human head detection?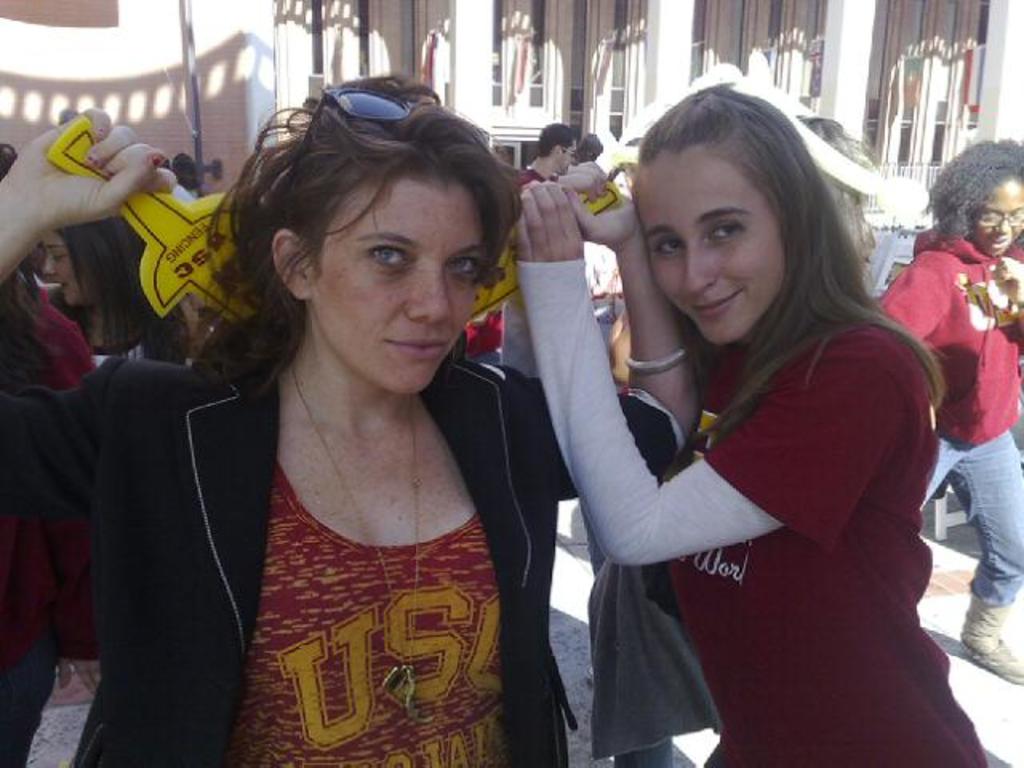
region(630, 88, 822, 350)
